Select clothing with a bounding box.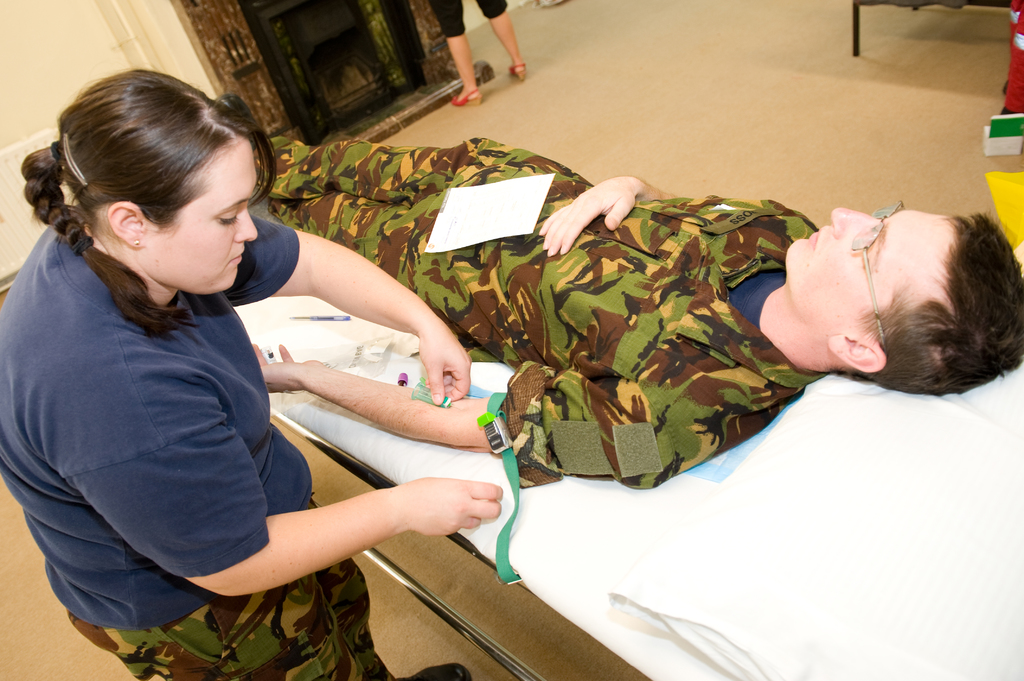
box=[431, 1, 509, 40].
